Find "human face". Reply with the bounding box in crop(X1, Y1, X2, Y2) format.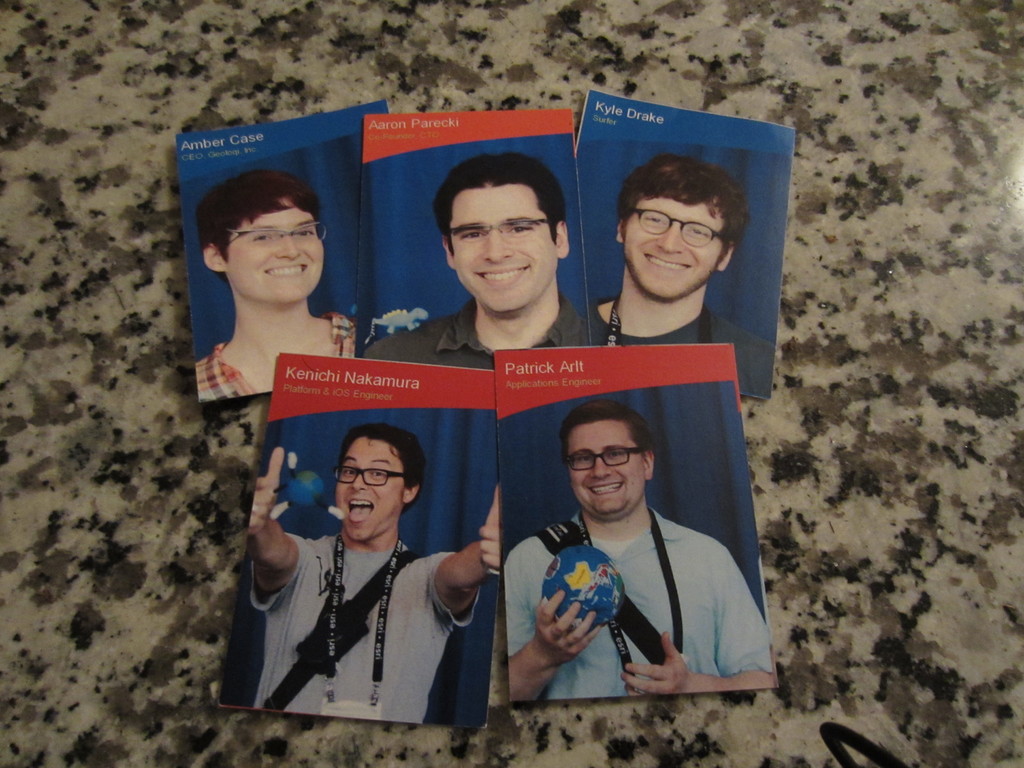
crop(620, 199, 723, 300).
